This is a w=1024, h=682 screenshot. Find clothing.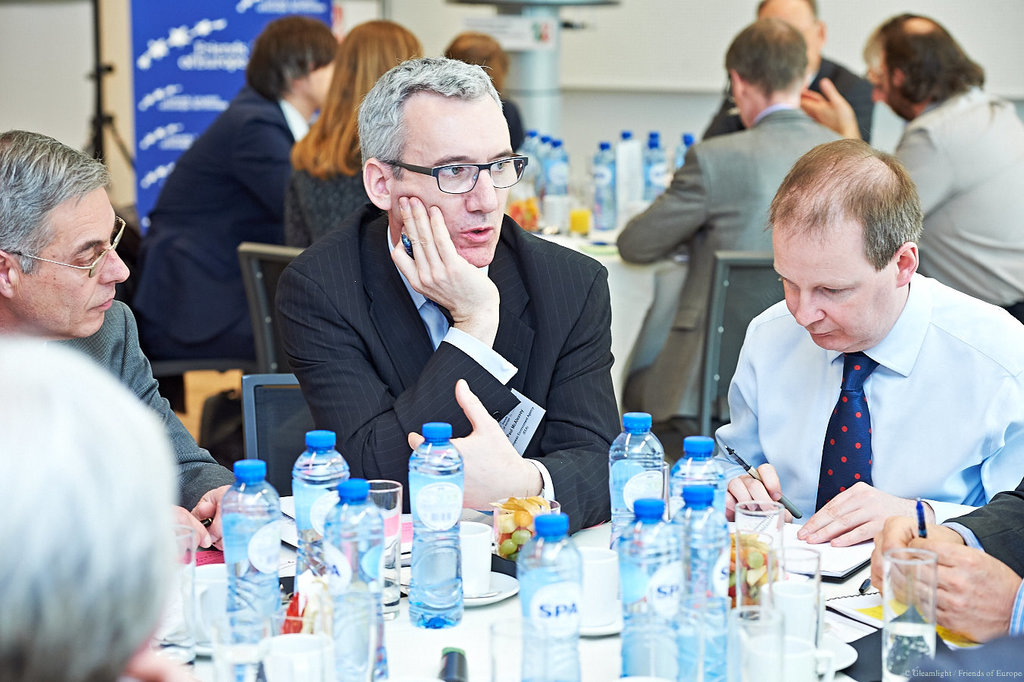
Bounding box: box(498, 88, 522, 154).
